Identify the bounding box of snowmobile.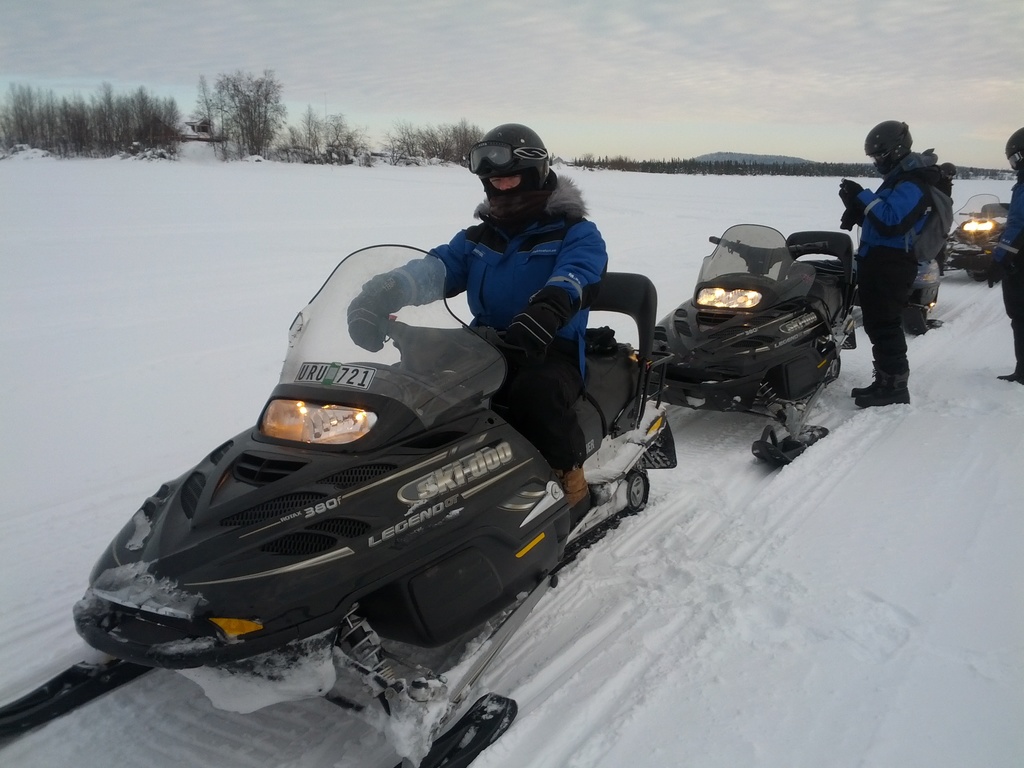
(x1=941, y1=196, x2=1012, y2=287).
